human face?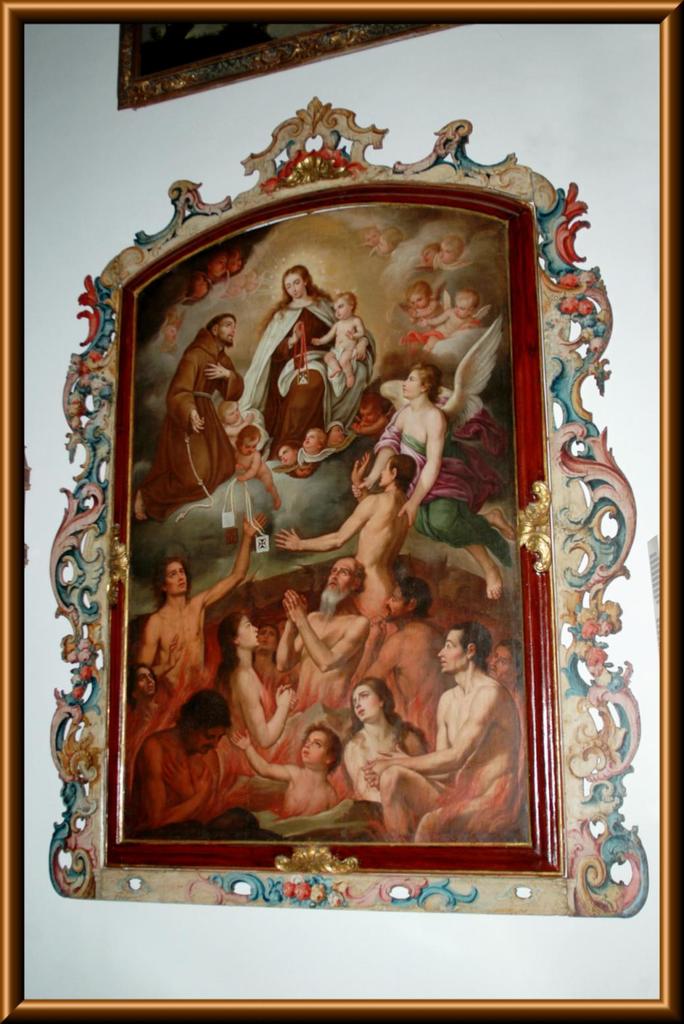
437 627 467 676
